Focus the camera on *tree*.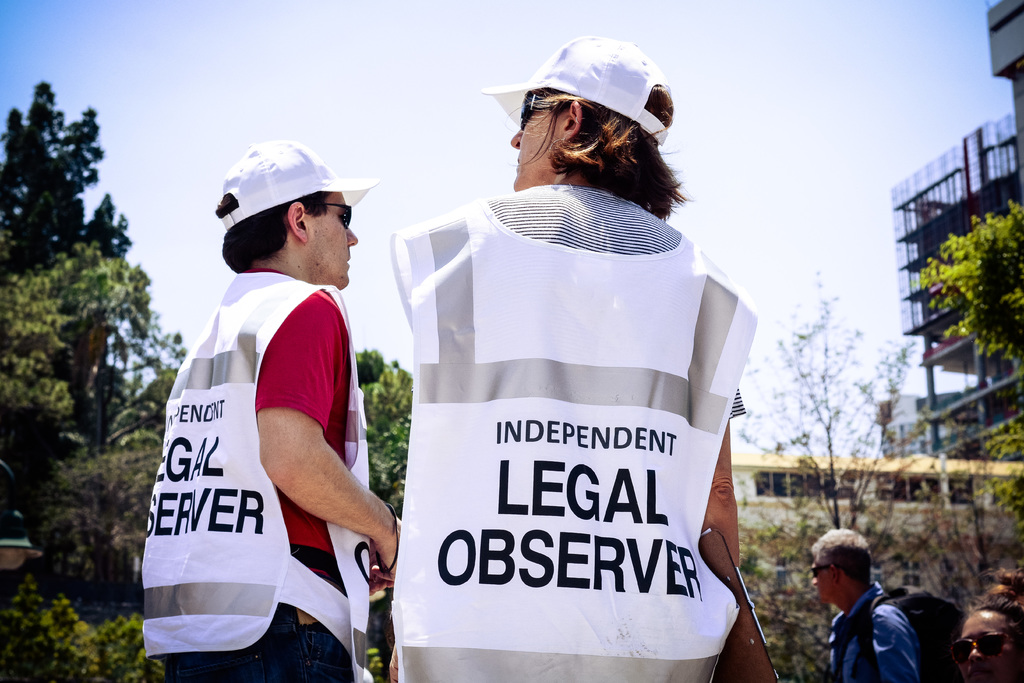
Focus region: locate(10, 78, 126, 393).
